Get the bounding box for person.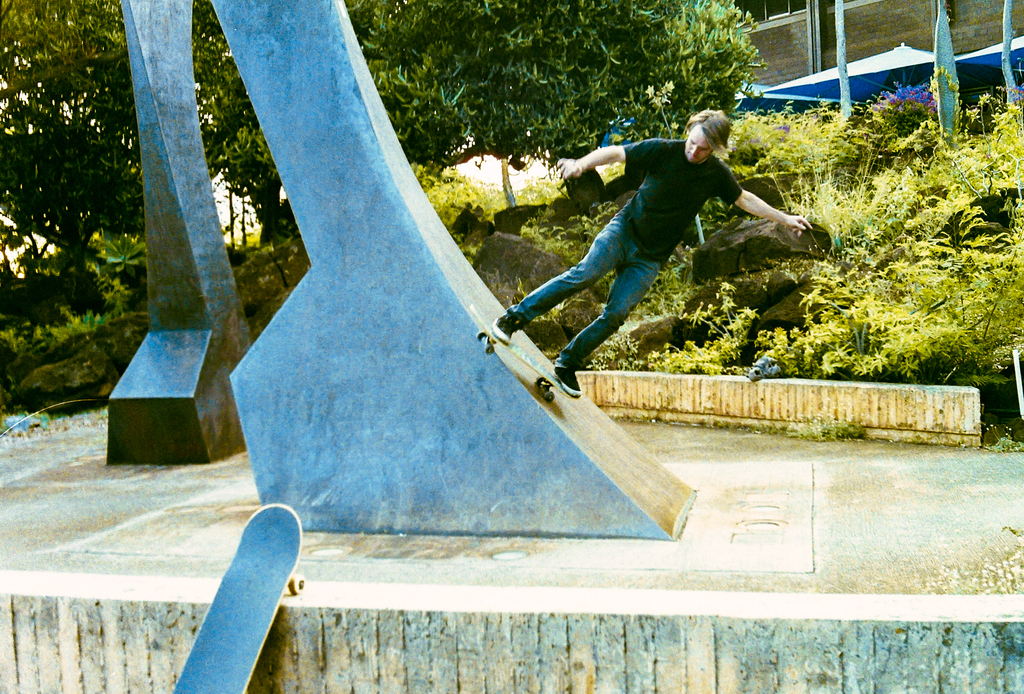
bbox(484, 106, 817, 405).
